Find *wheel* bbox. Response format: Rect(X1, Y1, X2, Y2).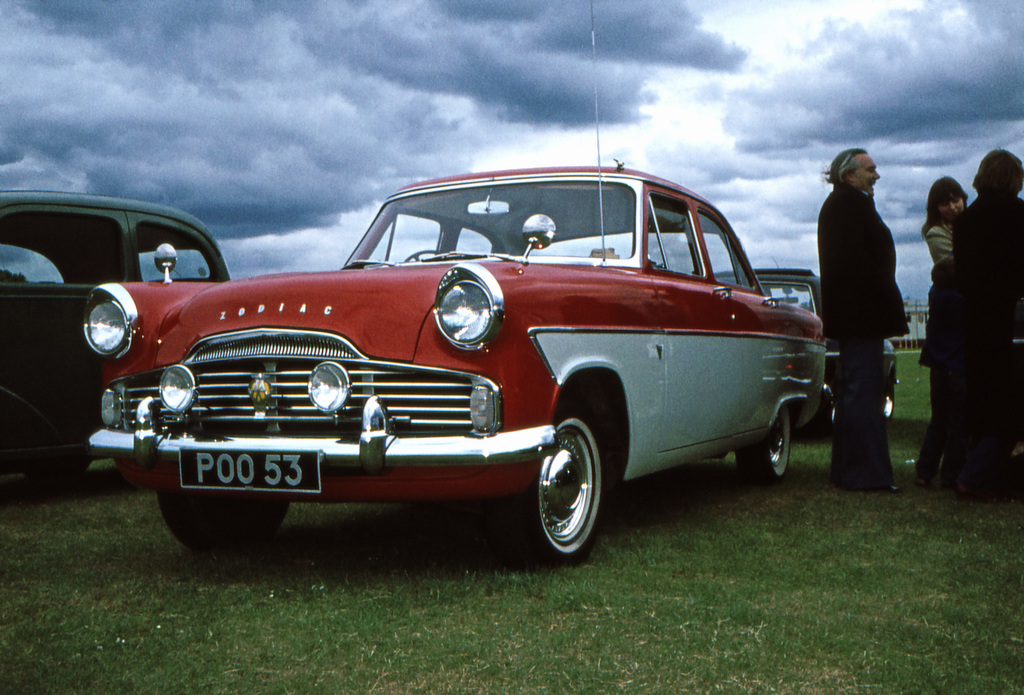
Rect(801, 365, 833, 434).
